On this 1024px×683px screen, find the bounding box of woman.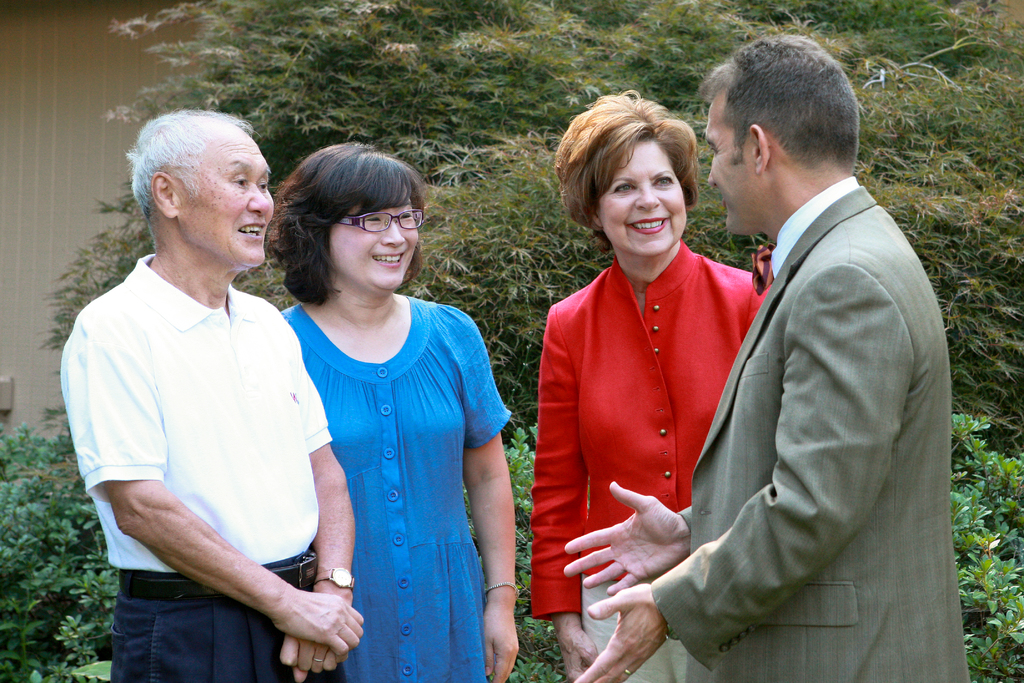
Bounding box: {"x1": 528, "y1": 86, "x2": 776, "y2": 682}.
